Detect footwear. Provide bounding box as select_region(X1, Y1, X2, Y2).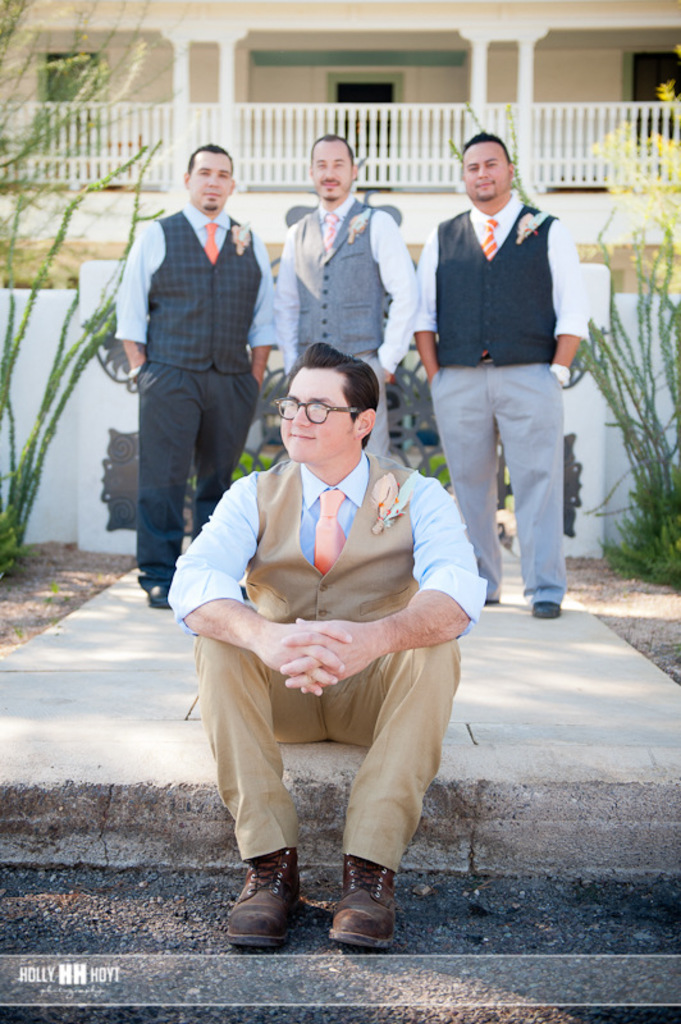
select_region(529, 594, 559, 622).
